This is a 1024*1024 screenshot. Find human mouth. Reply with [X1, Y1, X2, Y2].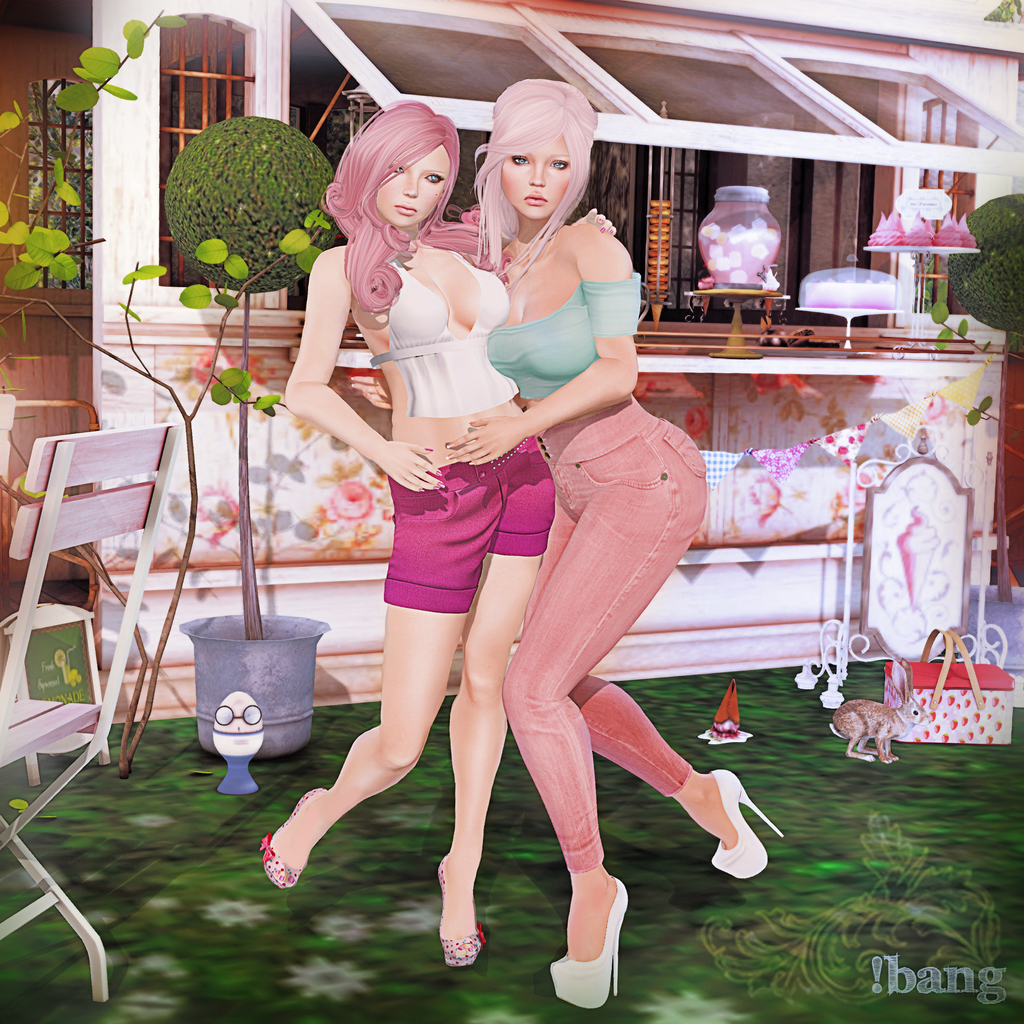
[395, 208, 415, 215].
